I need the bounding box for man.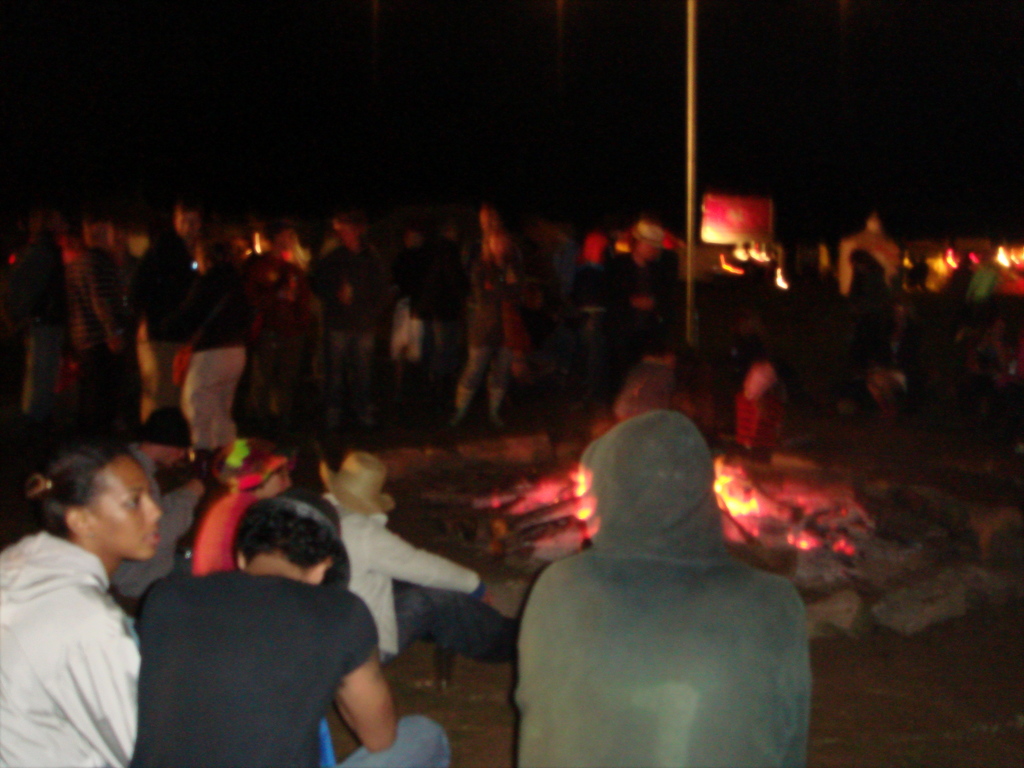
Here it is: 305,206,396,429.
